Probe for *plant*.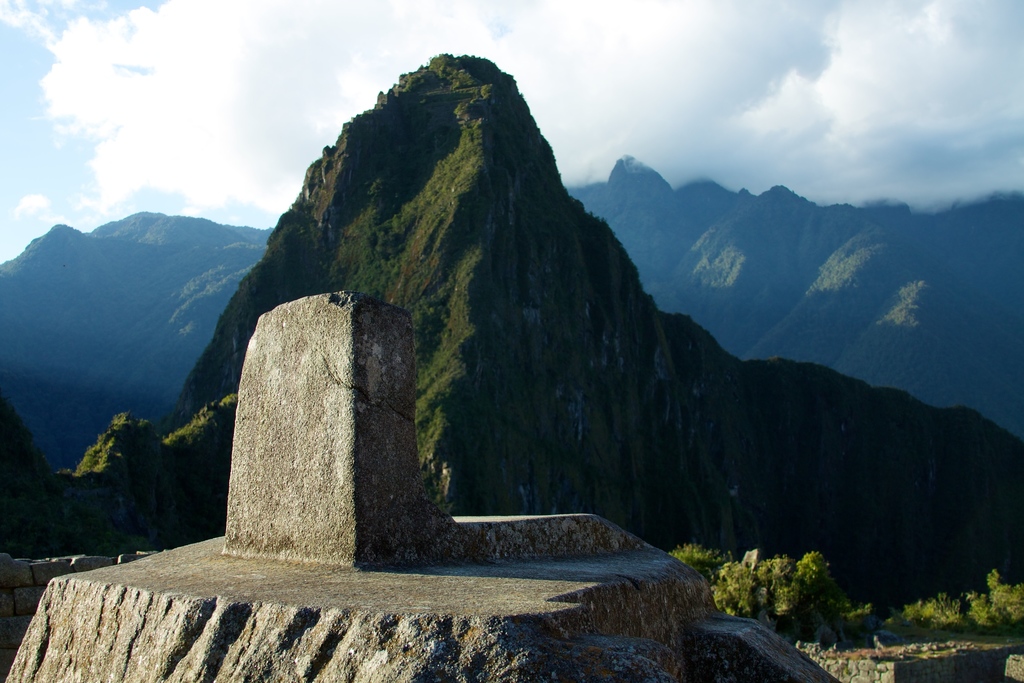
Probe result: crop(662, 537, 740, 593).
